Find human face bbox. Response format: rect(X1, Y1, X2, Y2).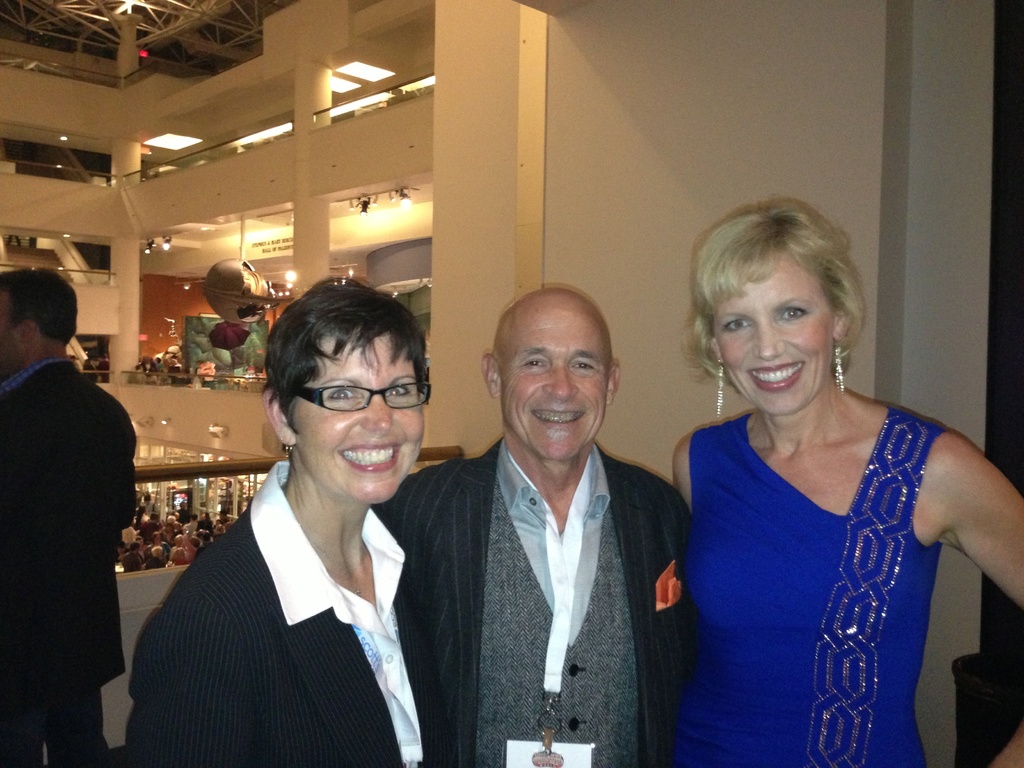
rect(719, 253, 831, 412).
